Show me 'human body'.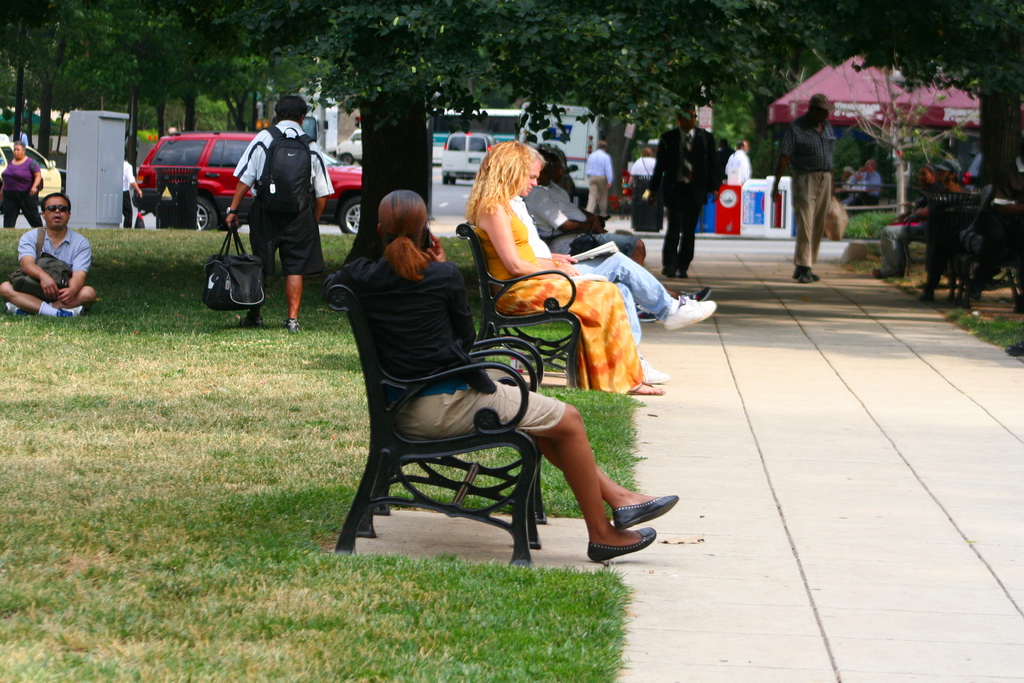
'human body' is here: x1=471 y1=188 x2=660 y2=400.
